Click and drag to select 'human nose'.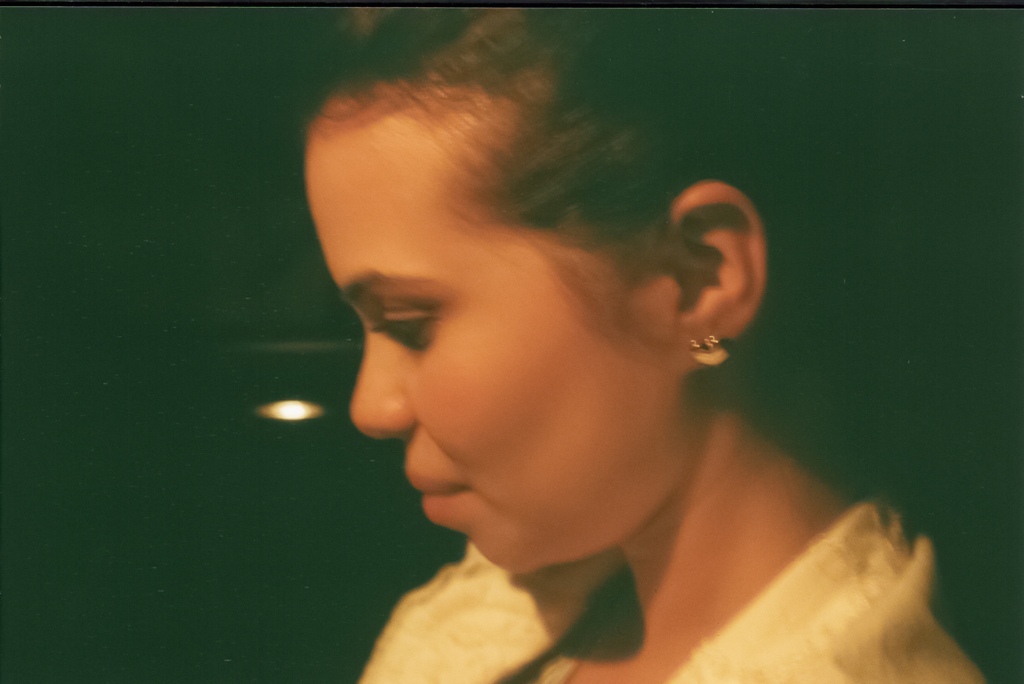
Selection: box(348, 329, 412, 434).
